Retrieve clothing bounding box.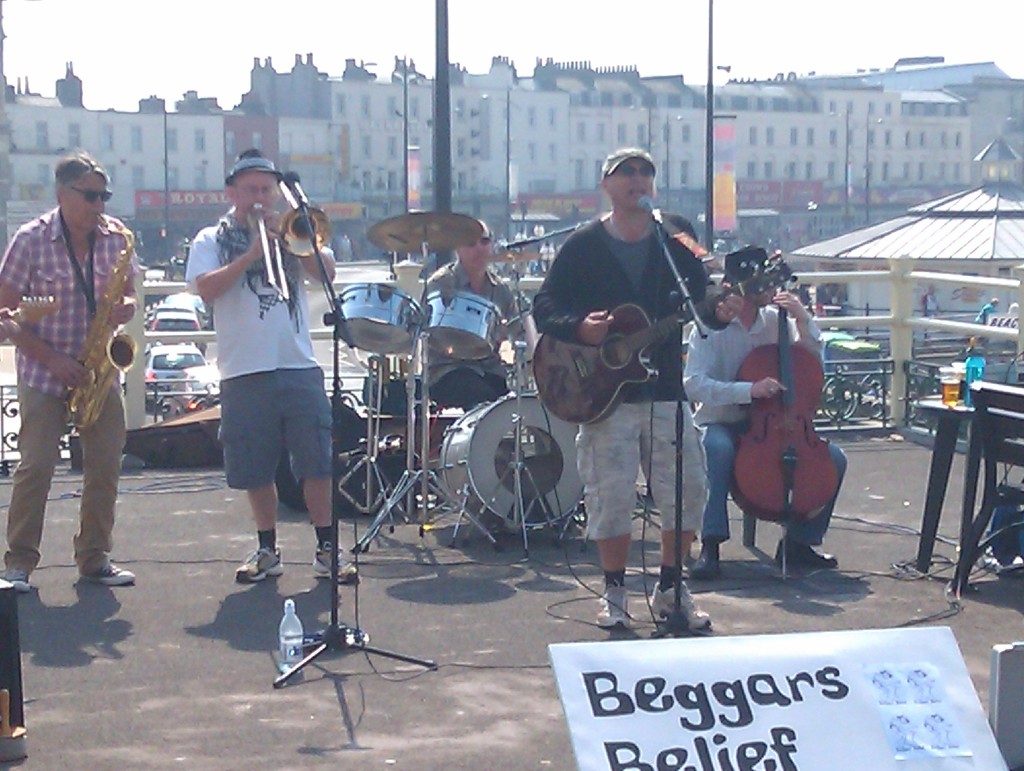
Bounding box: bbox=(426, 254, 522, 418).
